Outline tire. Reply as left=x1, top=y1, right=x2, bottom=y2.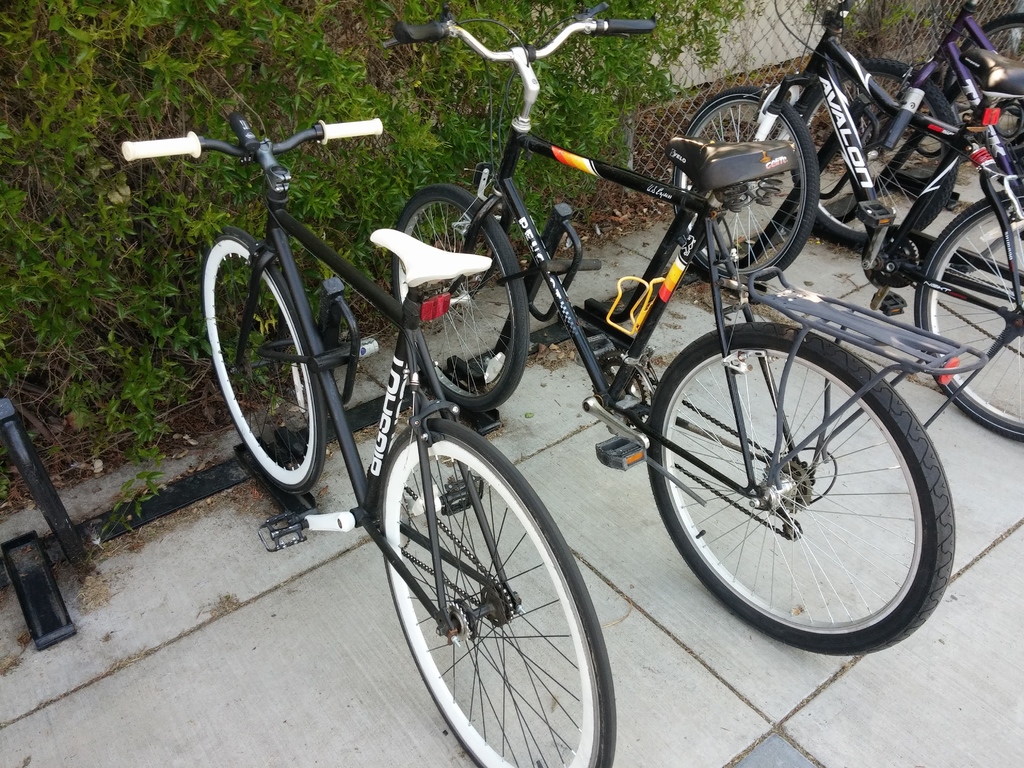
left=800, top=56, right=959, bottom=252.
